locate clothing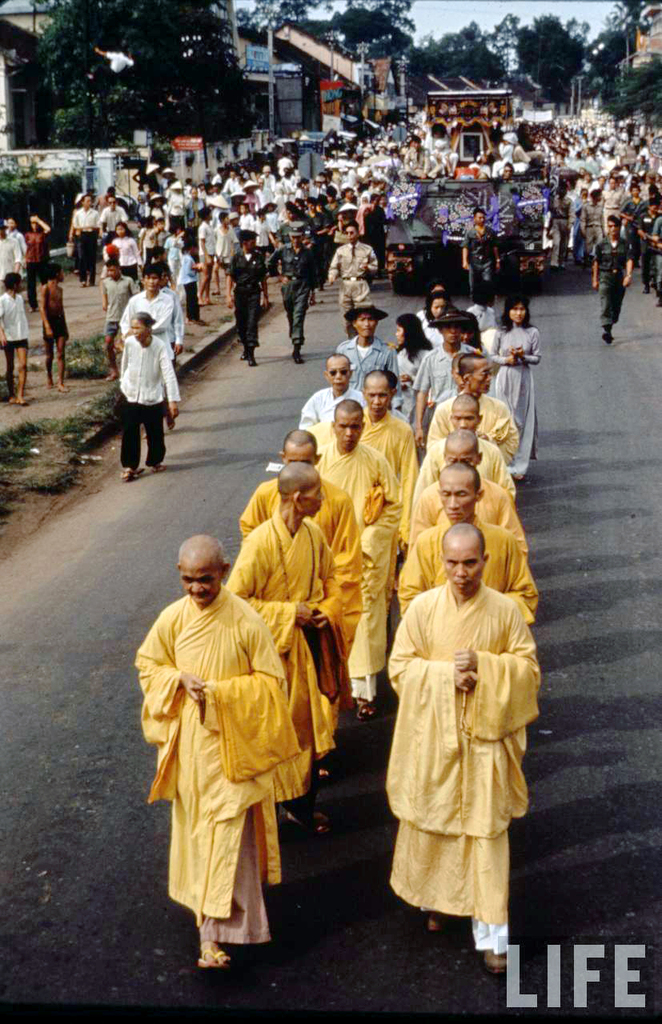
(x1=226, y1=509, x2=344, y2=762)
